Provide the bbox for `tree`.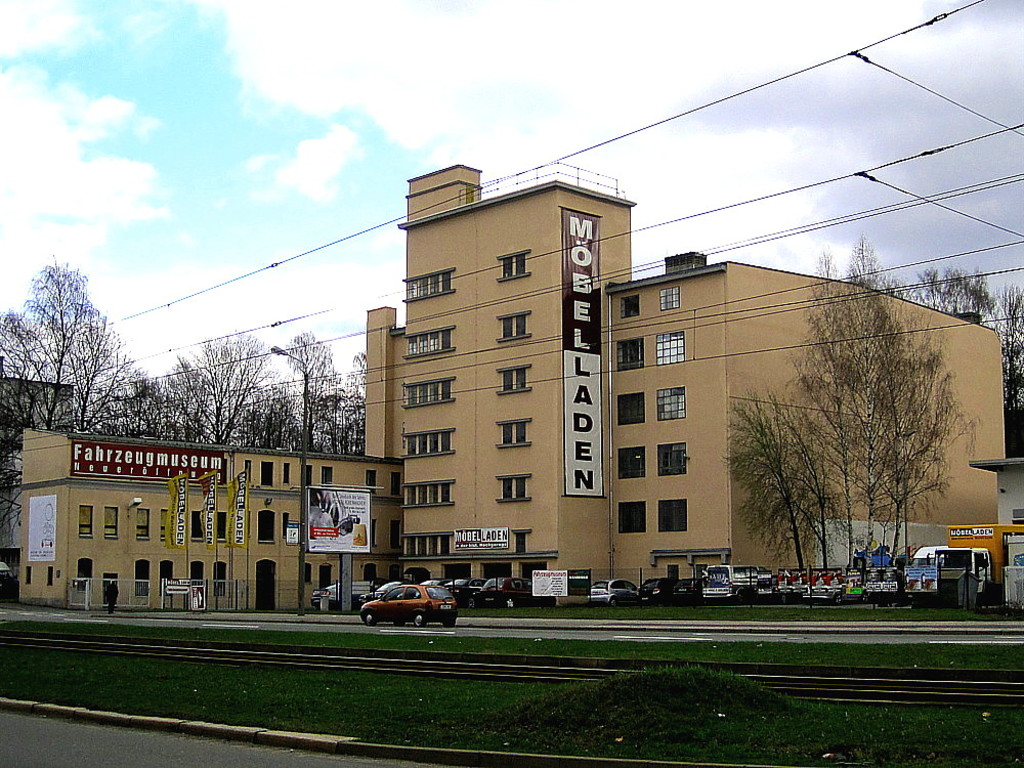
[x1=81, y1=373, x2=200, y2=444].
